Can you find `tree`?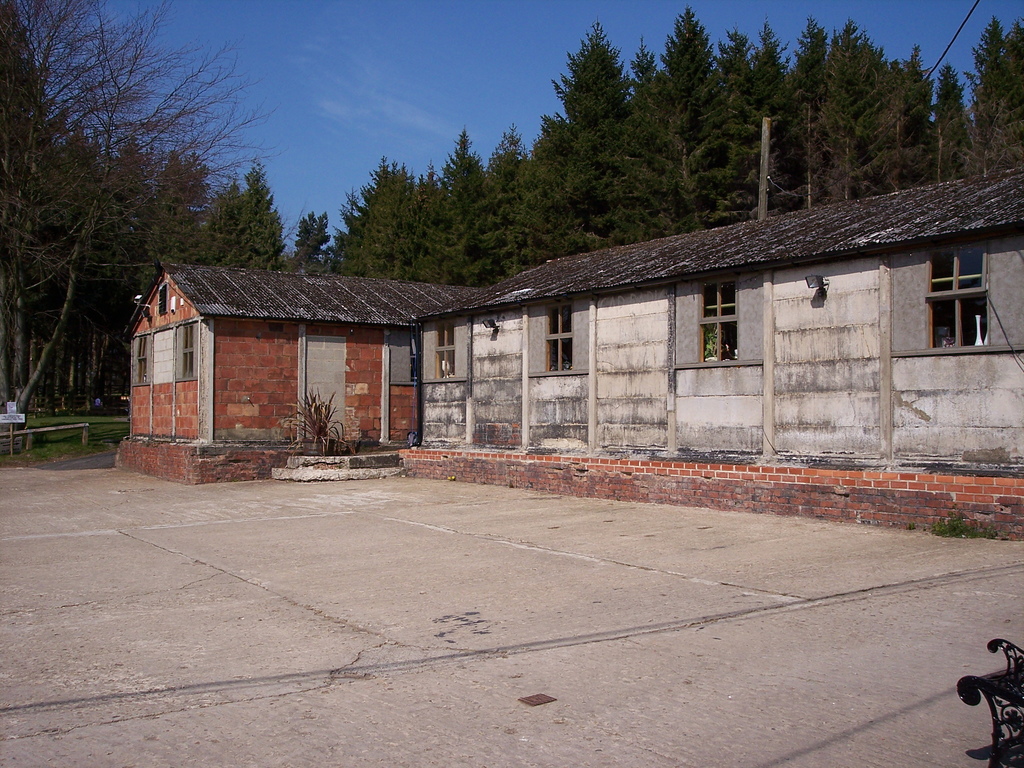
Yes, bounding box: rect(982, 28, 1023, 170).
